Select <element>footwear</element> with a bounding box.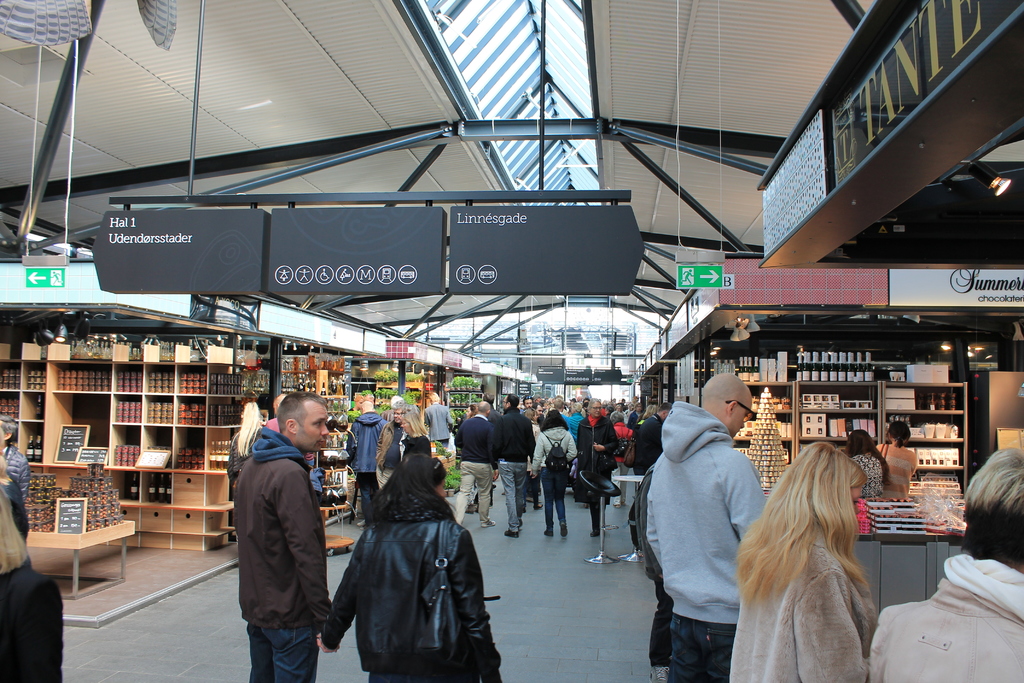
bbox=(479, 518, 494, 529).
